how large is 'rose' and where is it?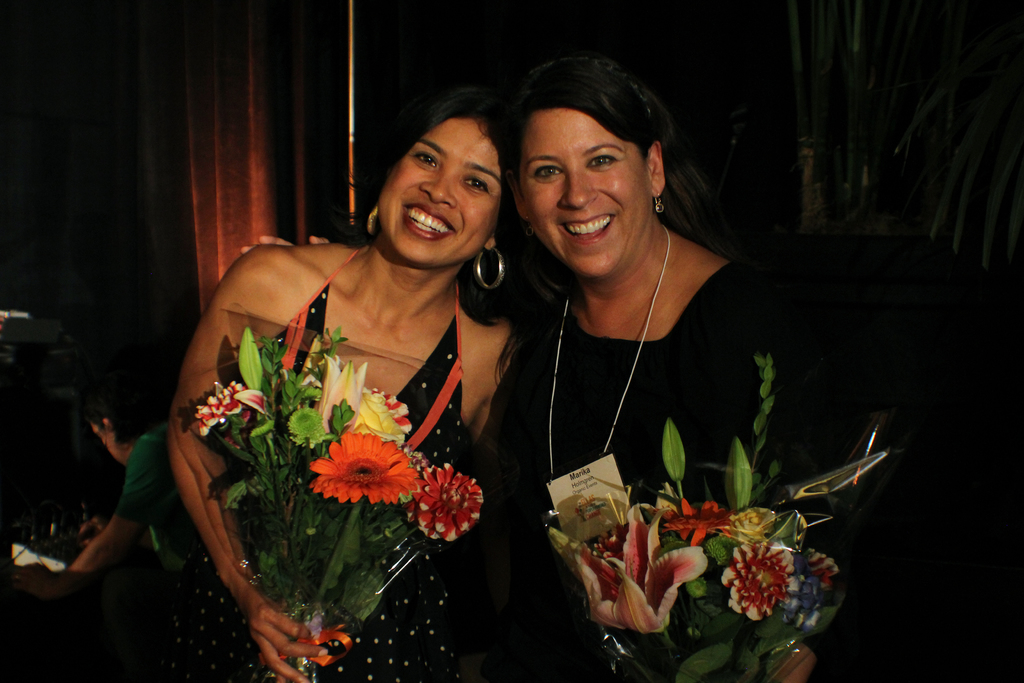
Bounding box: x1=729 y1=505 x2=771 y2=543.
